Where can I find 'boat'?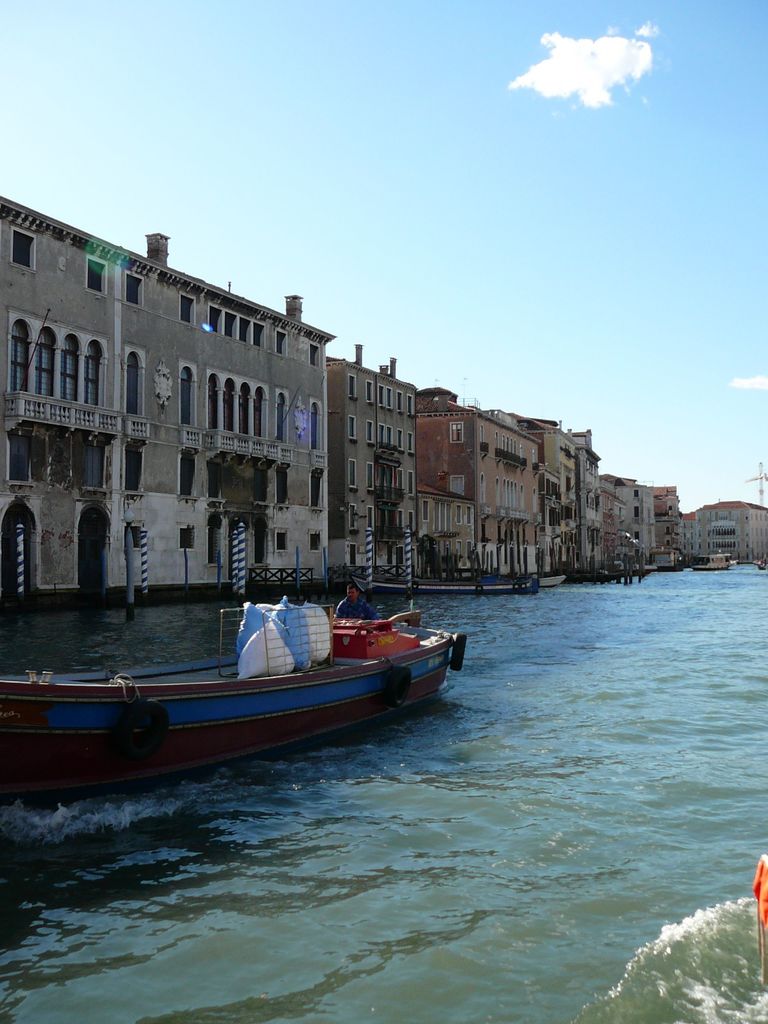
You can find it at region(352, 568, 532, 593).
